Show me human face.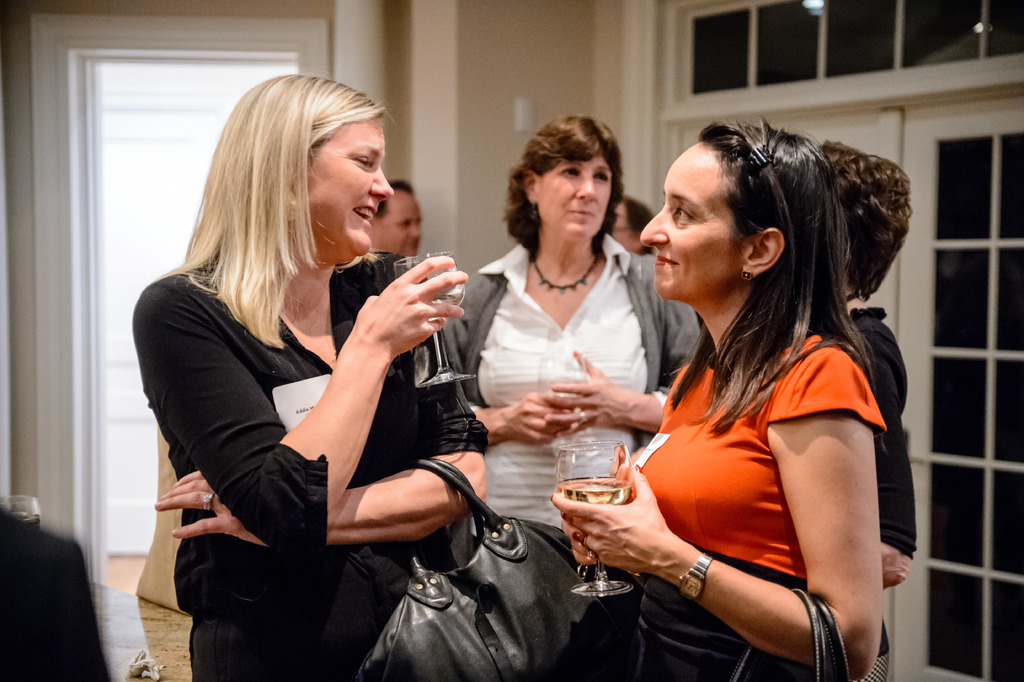
human face is here: l=305, t=119, r=394, b=258.
